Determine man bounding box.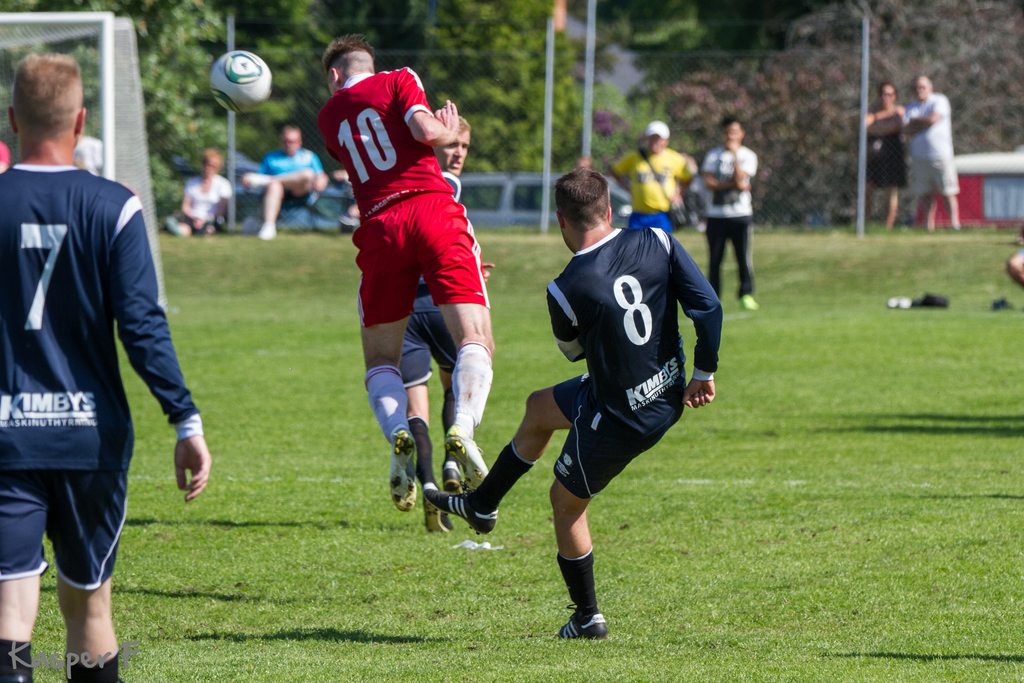
Determined: (314,31,491,513).
